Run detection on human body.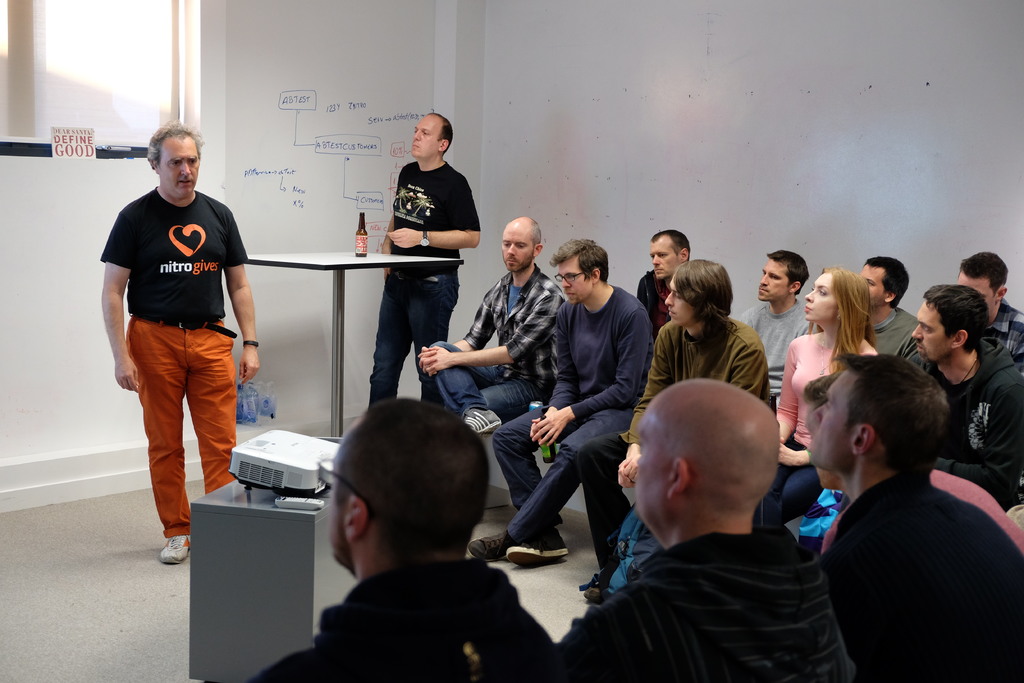
Result: [left=99, top=187, right=266, bottom=567].
